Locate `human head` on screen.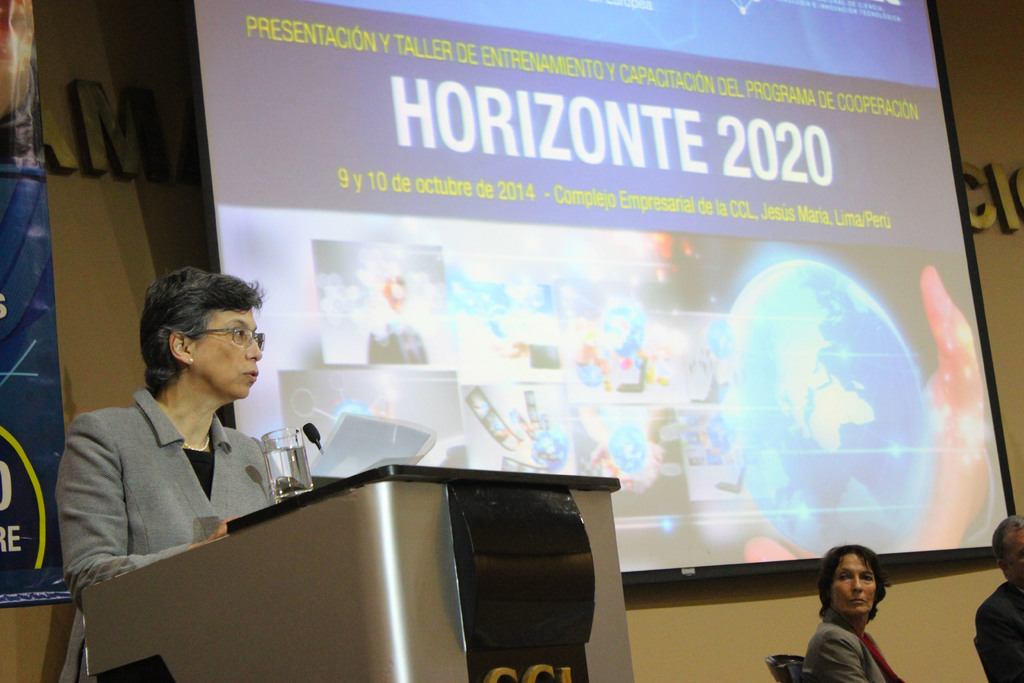
On screen at x1=139 y1=267 x2=268 y2=403.
